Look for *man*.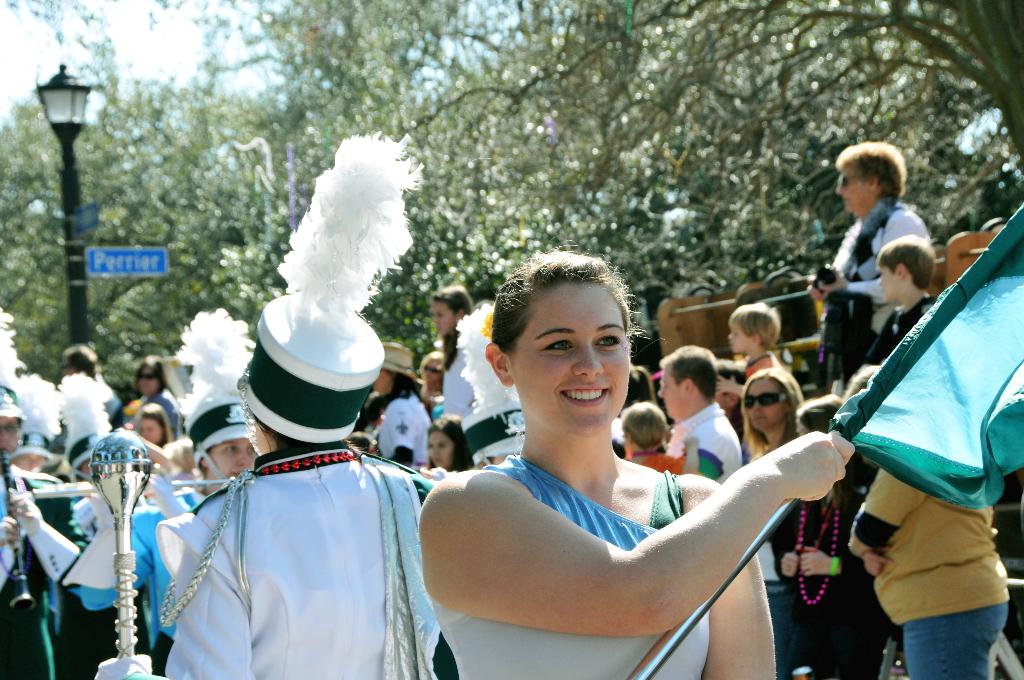
Found: left=655, top=342, right=748, bottom=483.
